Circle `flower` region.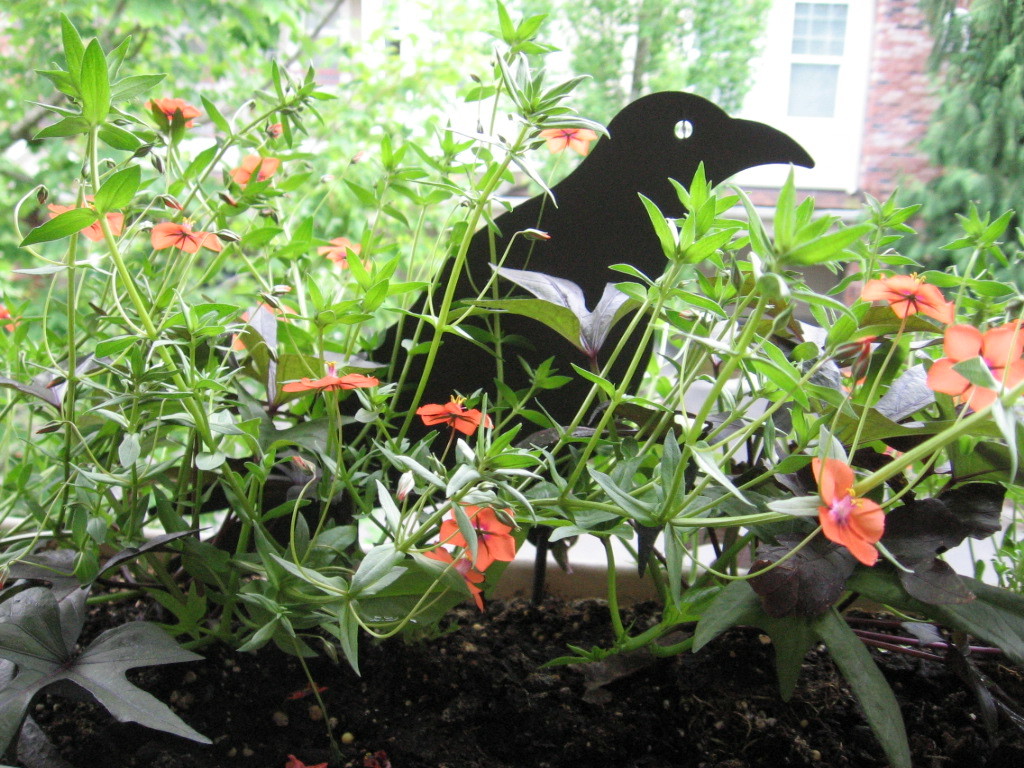
Region: l=285, t=750, r=331, b=767.
